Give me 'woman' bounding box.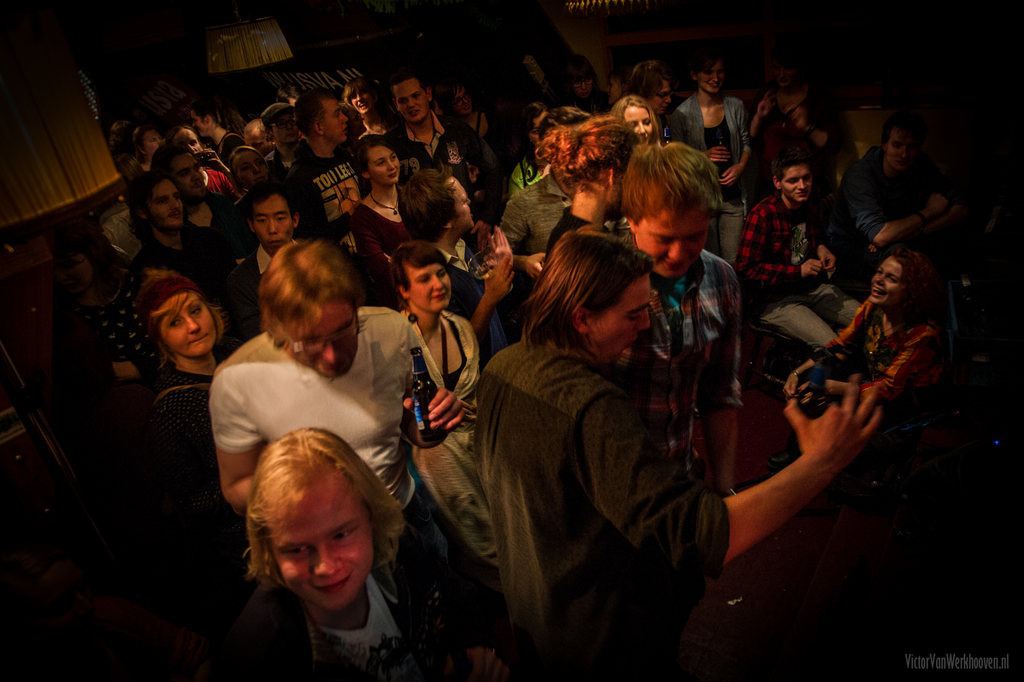
<region>379, 242, 483, 620</region>.
